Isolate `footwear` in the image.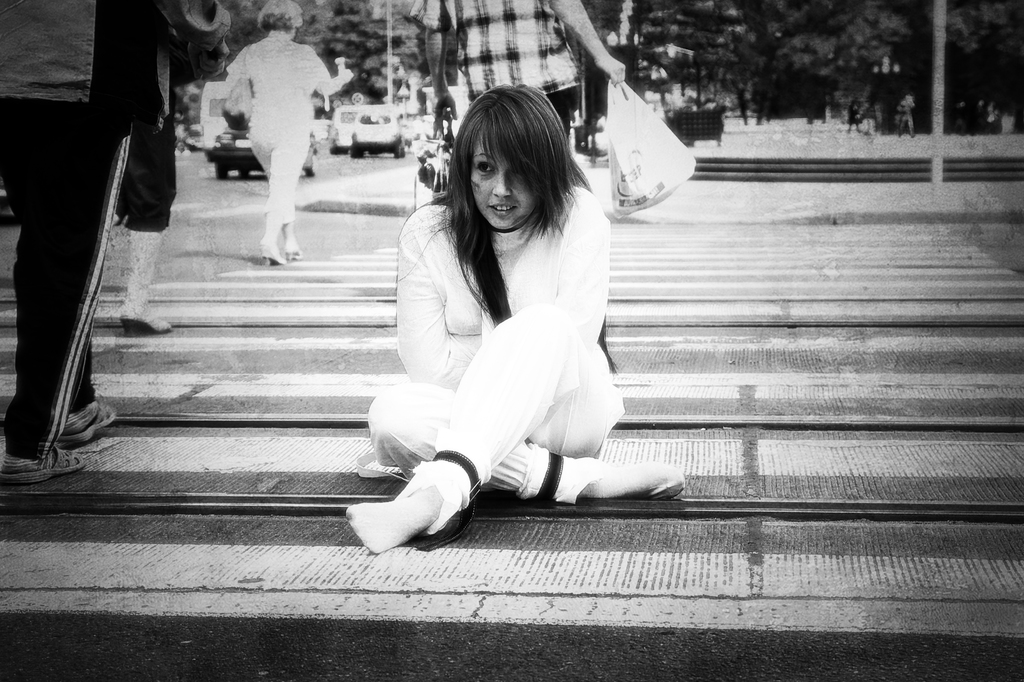
Isolated region: BBox(255, 239, 289, 267).
